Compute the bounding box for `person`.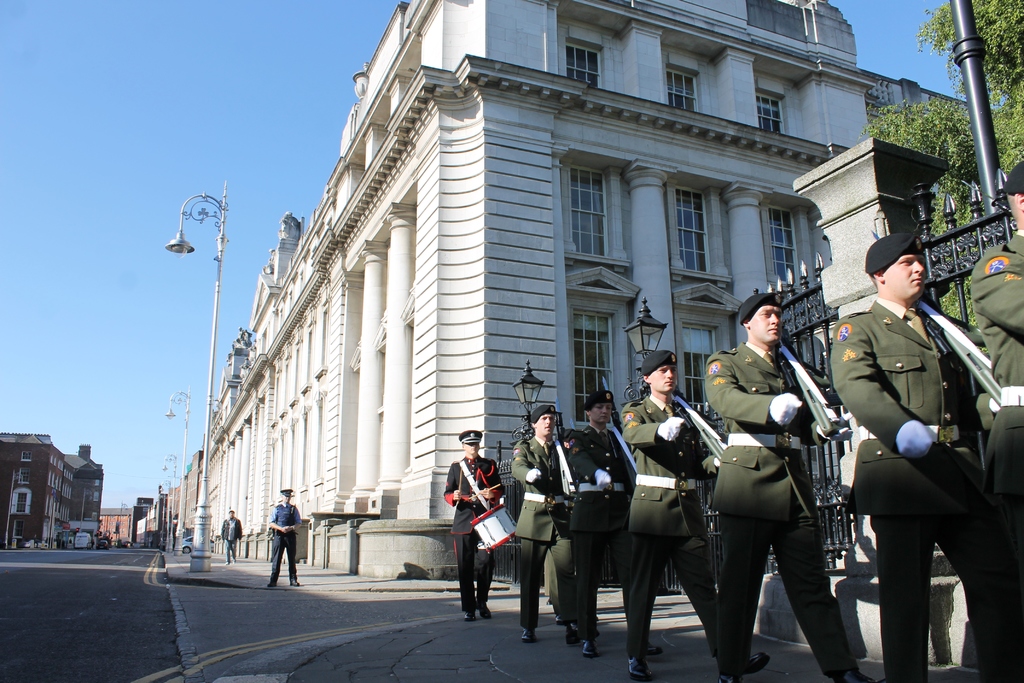
x1=266, y1=483, x2=301, y2=587.
